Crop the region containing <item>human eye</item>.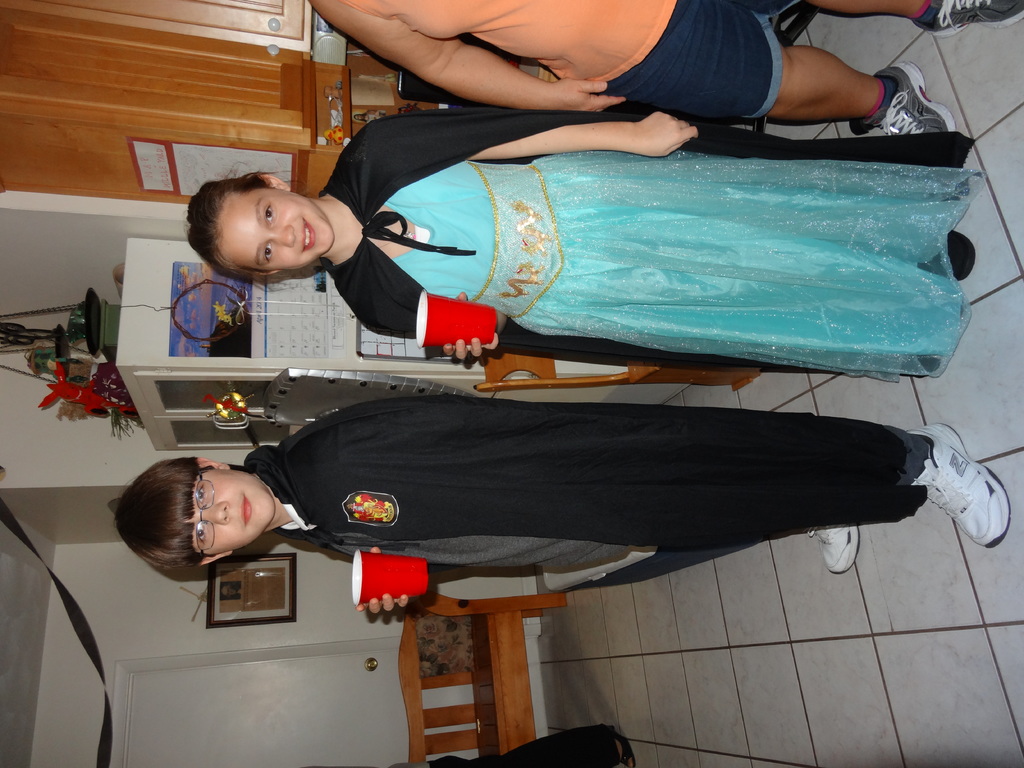
Crop region: 260,241,276,266.
